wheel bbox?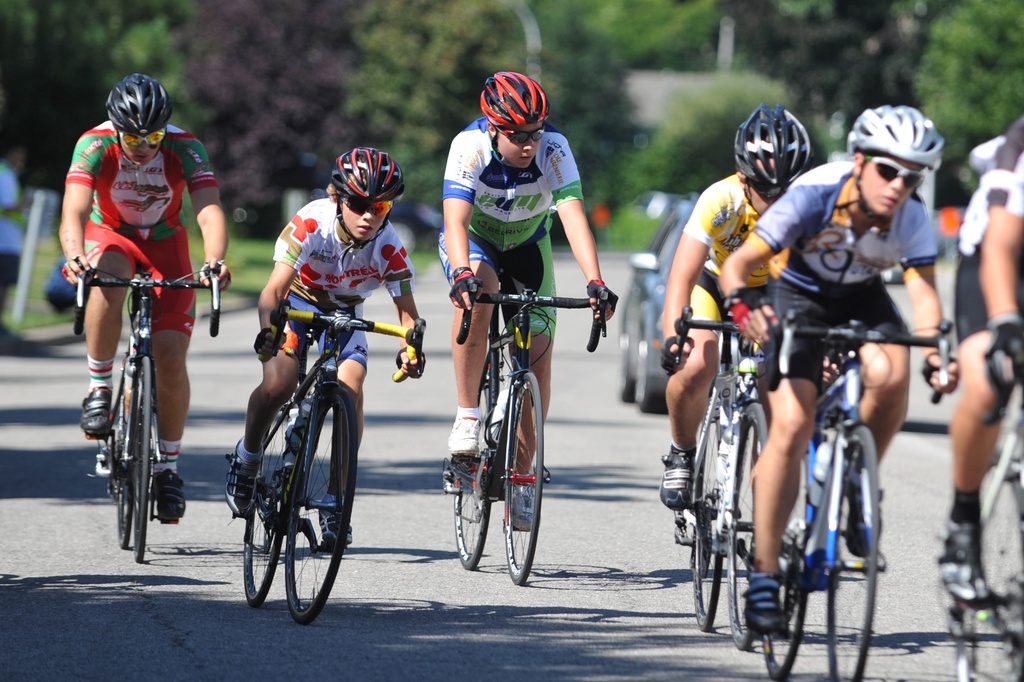
452 381 497 566
